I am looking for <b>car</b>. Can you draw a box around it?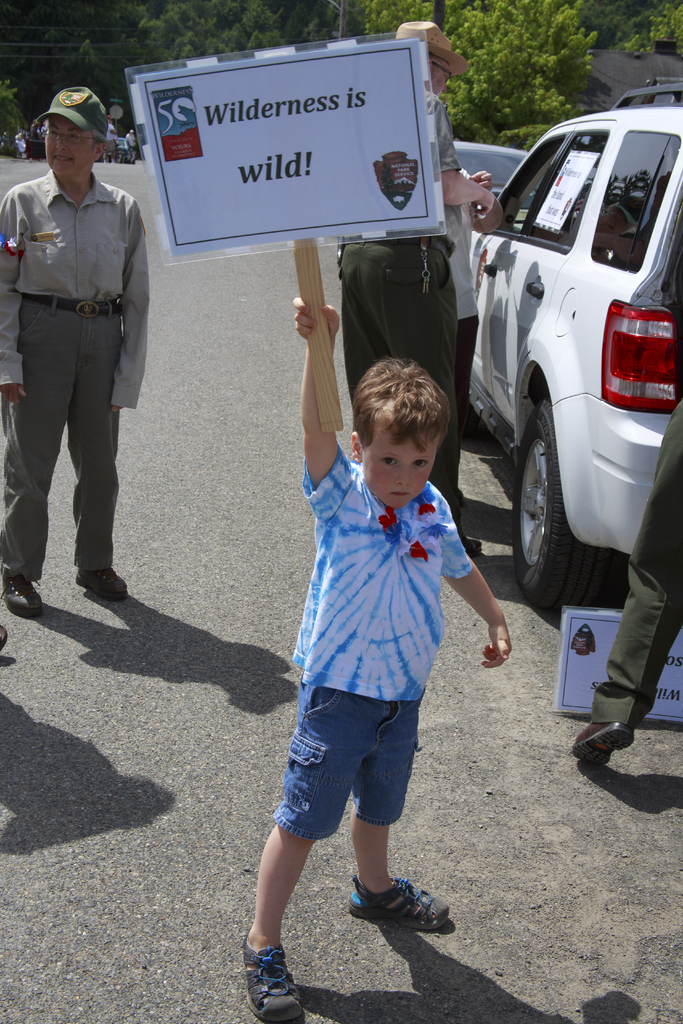
Sure, the bounding box is rect(457, 74, 682, 621).
